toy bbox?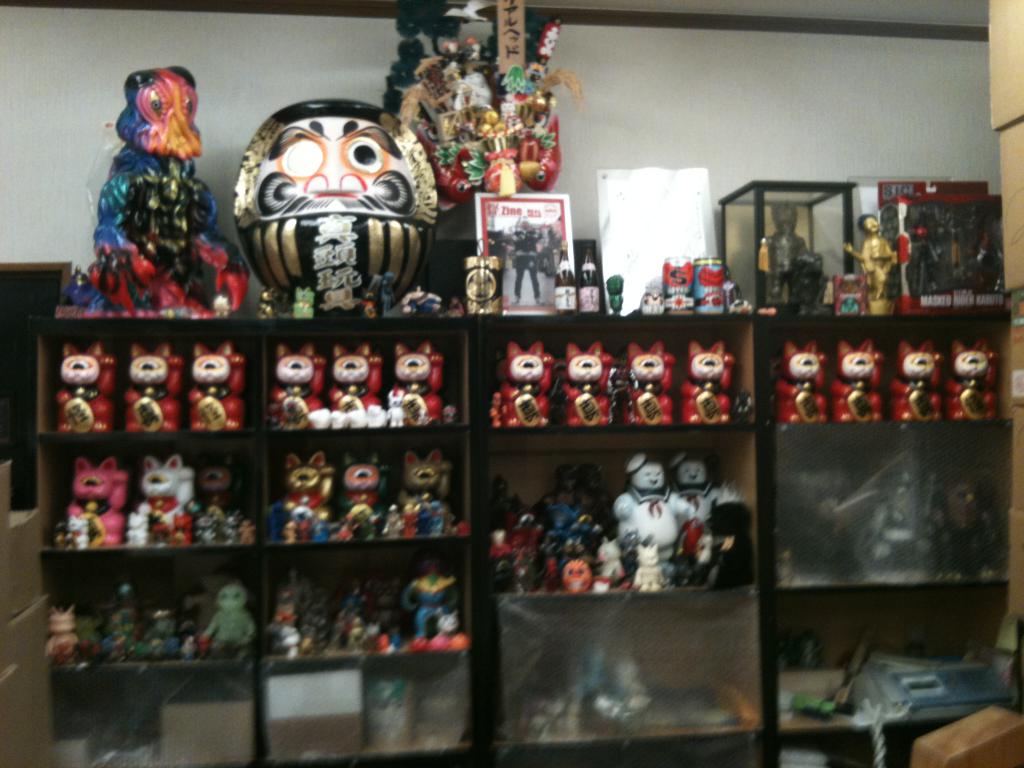
crop(781, 346, 843, 429)
